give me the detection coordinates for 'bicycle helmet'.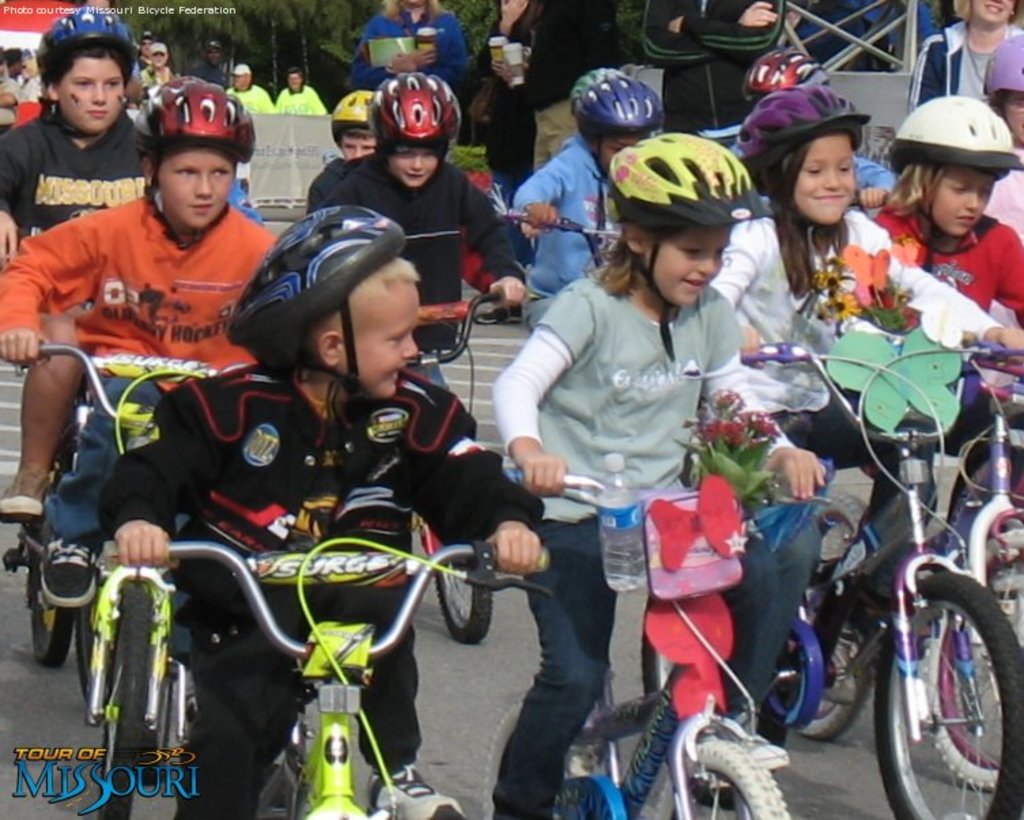
bbox=[332, 95, 374, 133].
